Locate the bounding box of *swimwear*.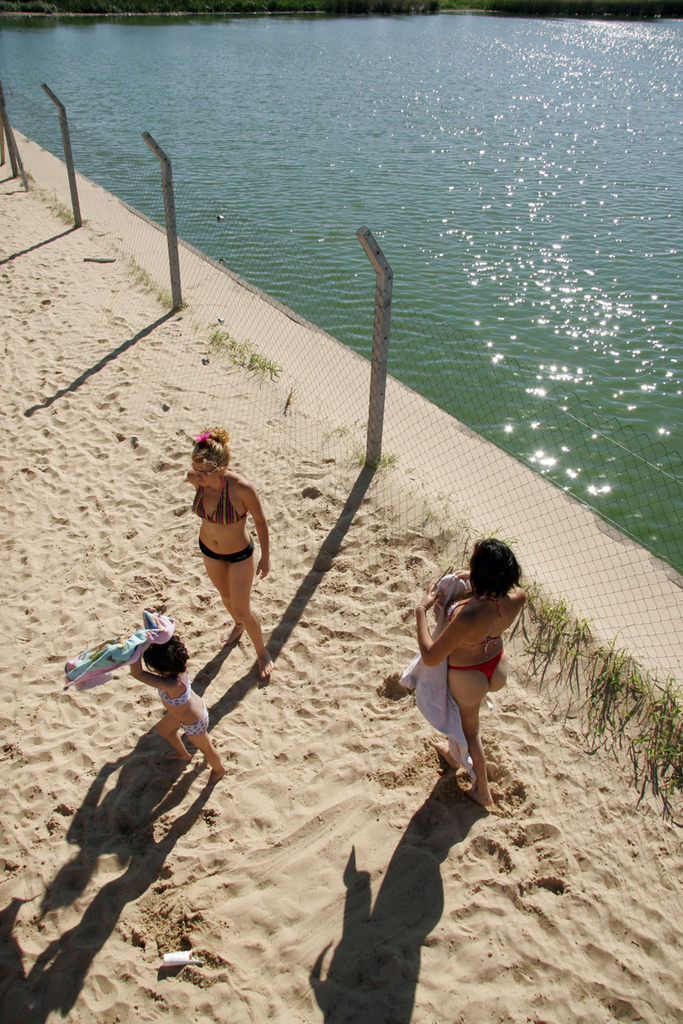
Bounding box: crop(183, 474, 254, 533).
